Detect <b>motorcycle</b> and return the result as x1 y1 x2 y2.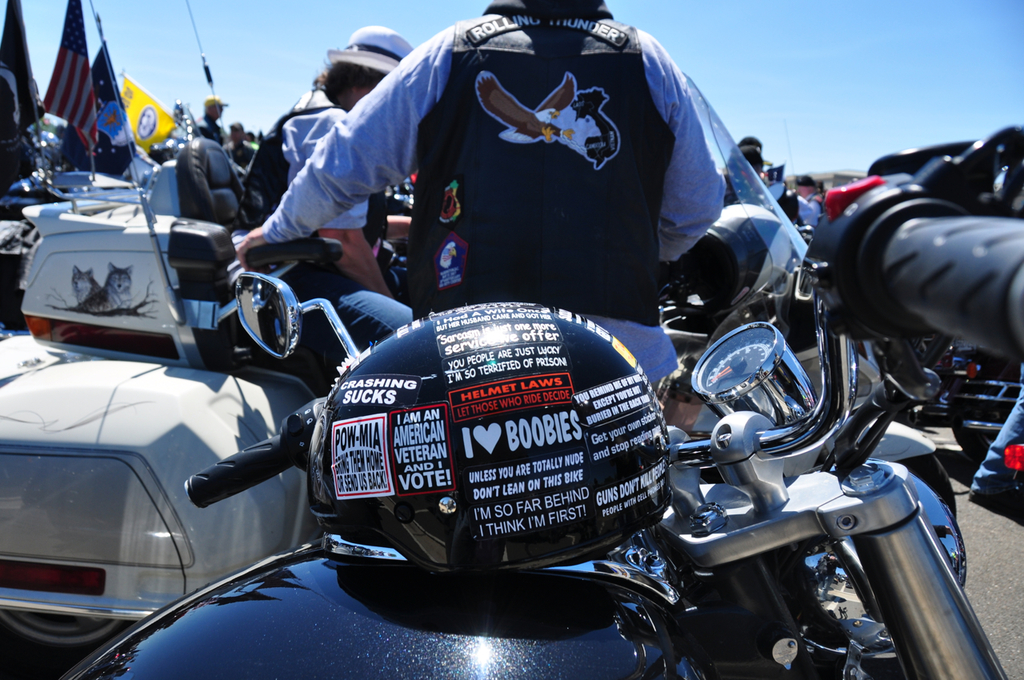
11 206 330 386.
